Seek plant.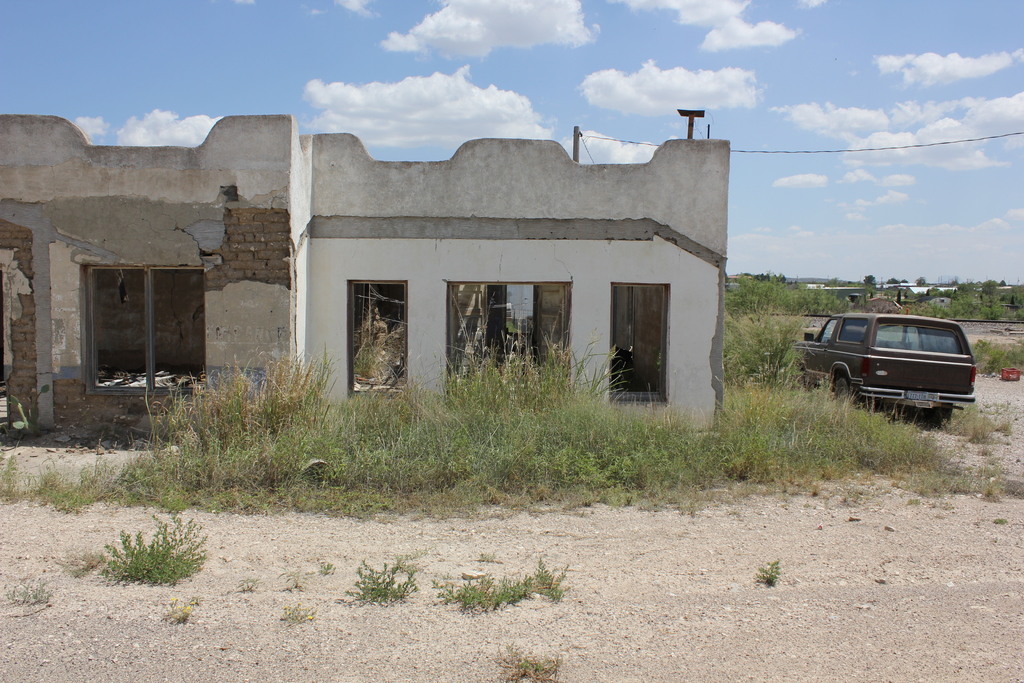
region(337, 545, 418, 603).
